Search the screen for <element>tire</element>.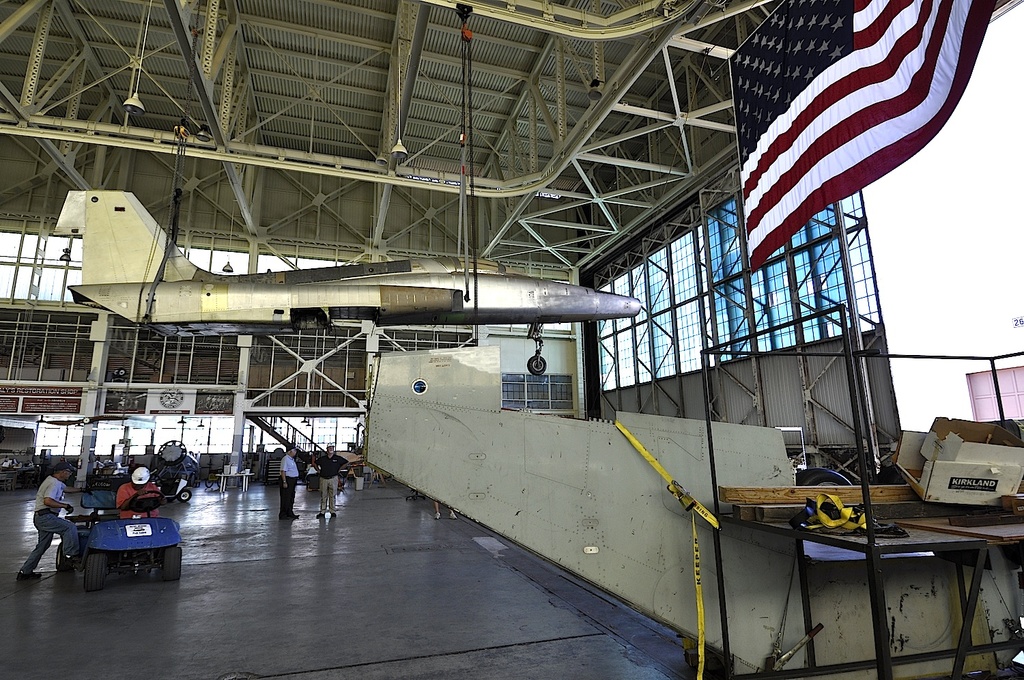
Found at locate(83, 554, 107, 593).
